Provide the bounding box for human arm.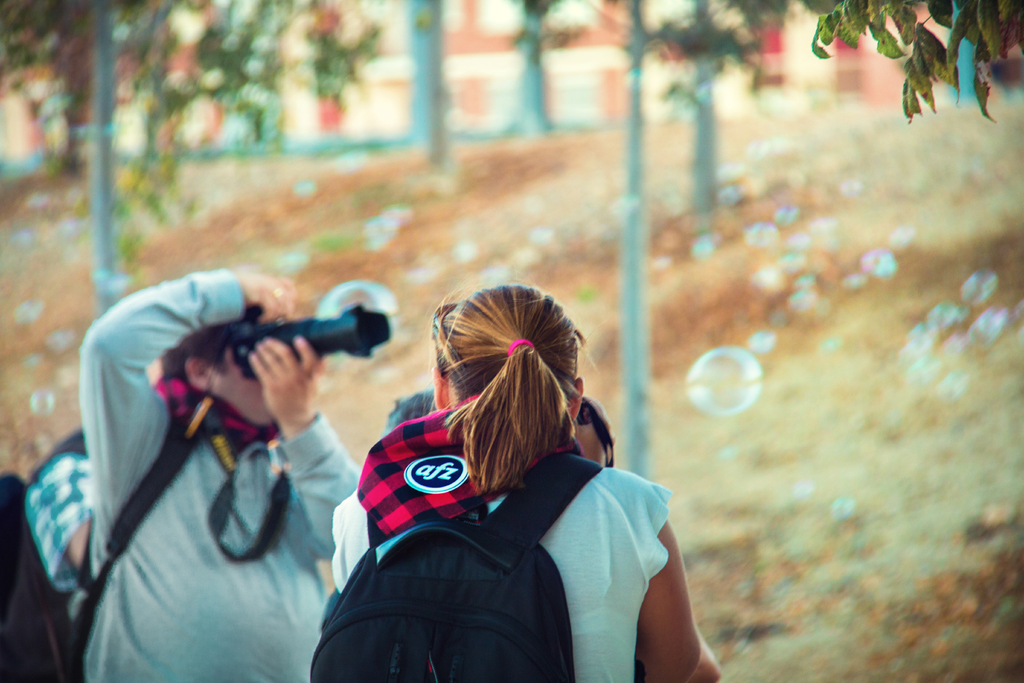
region(239, 336, 355, 563).
